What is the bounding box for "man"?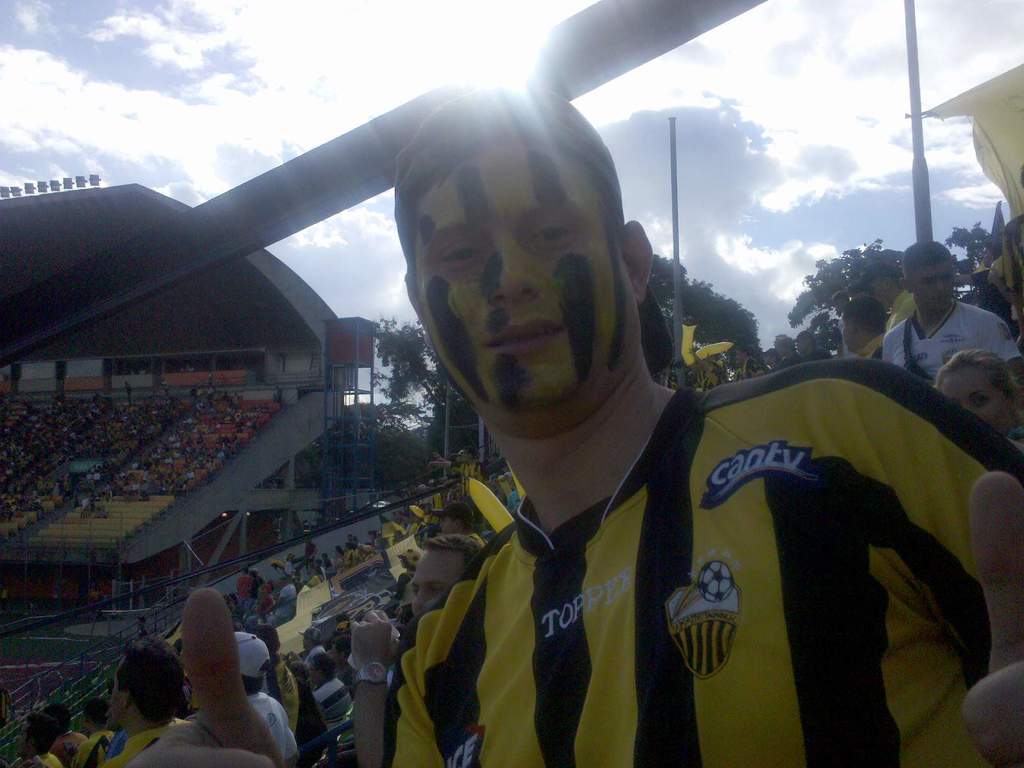
rect(438, 500, 491, 548).
